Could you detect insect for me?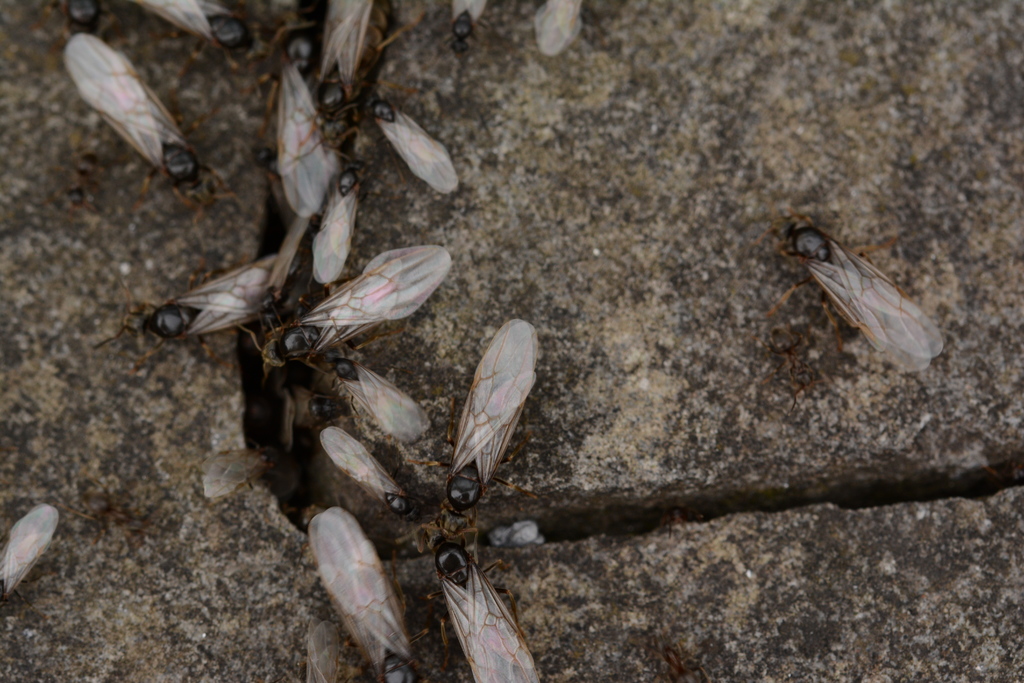
Detection result: Rect(0, 500, 63, 604).
